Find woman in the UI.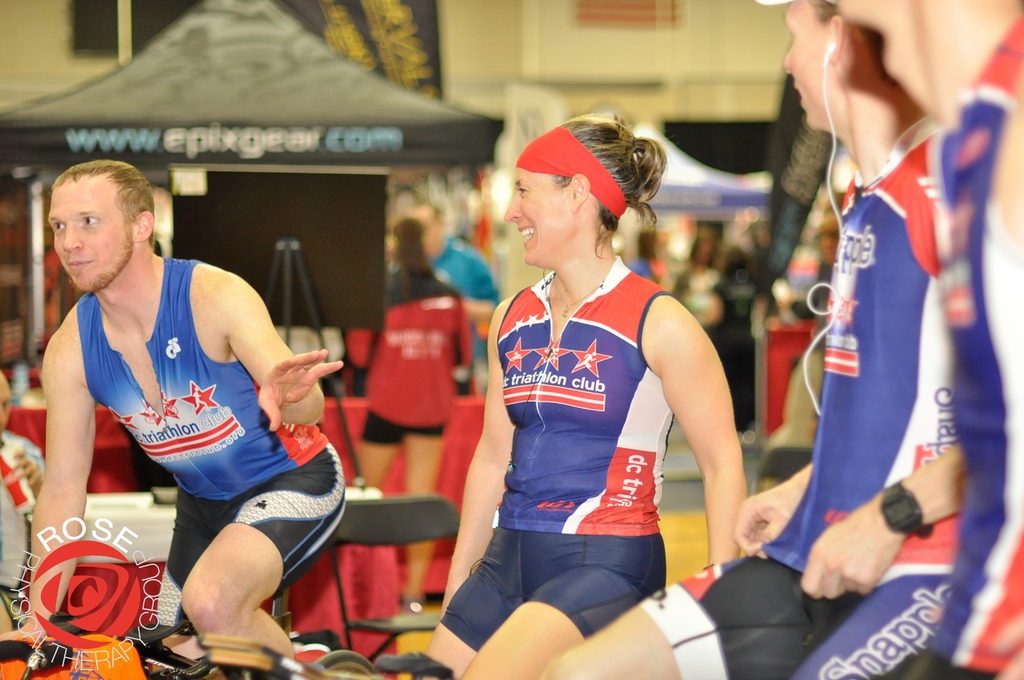
UI element at box=[459, 109, 742, 656].
